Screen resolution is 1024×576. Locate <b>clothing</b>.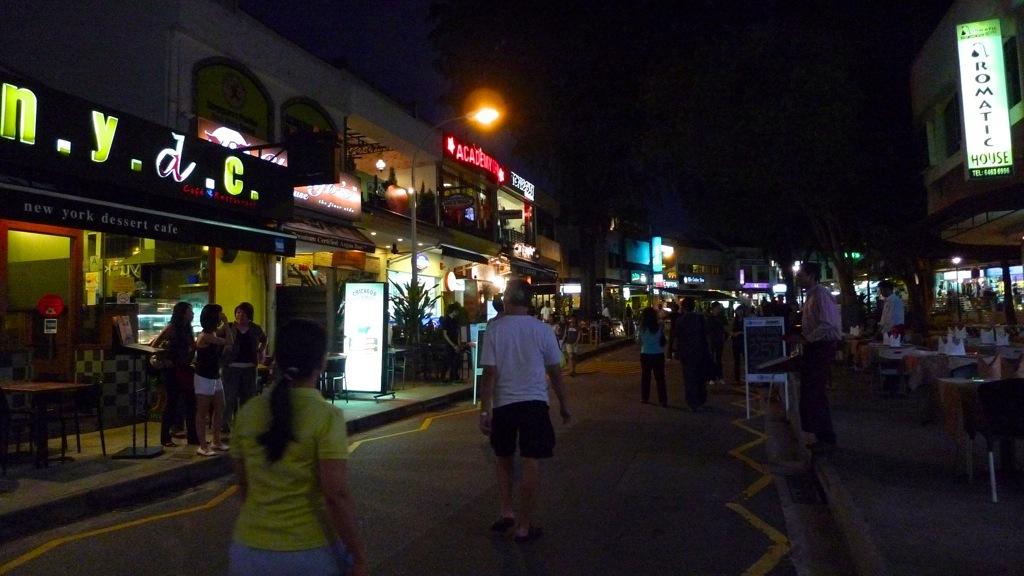
detection(469, 299, 563, 494).
